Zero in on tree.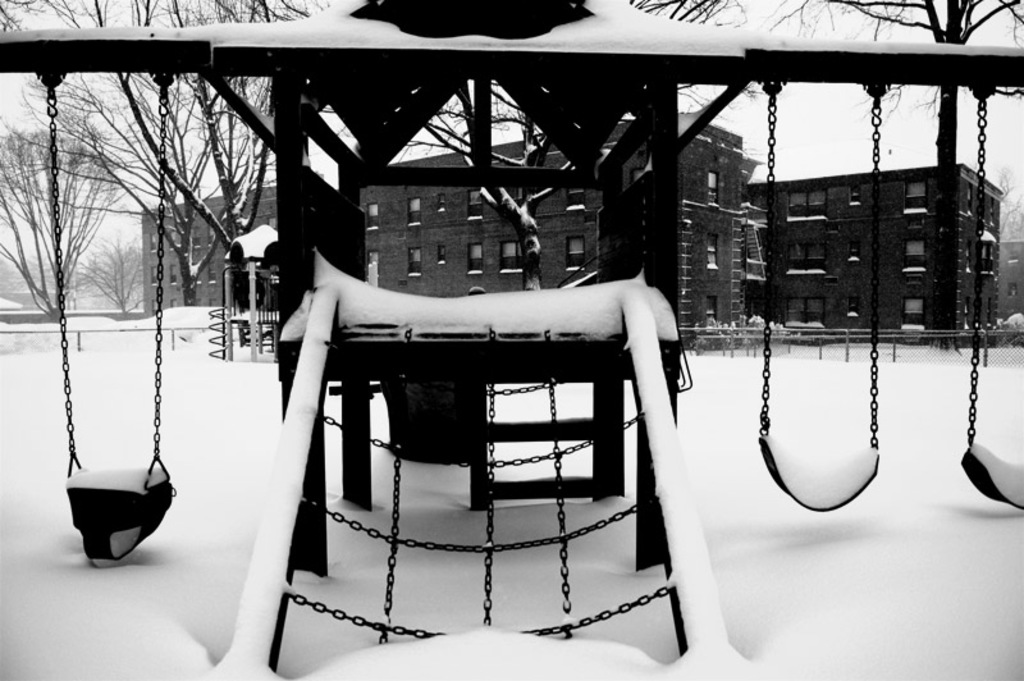
Zeroed in: region(0, 124, 125, 320).
